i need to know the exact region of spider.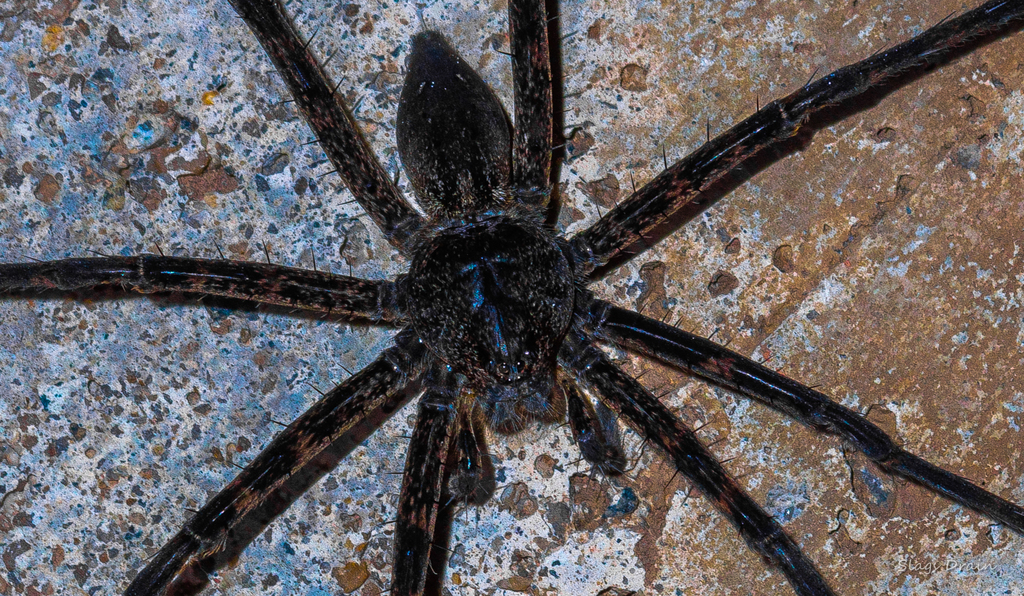
Region: <bbox>0, 0, 1023, 595</bbox>.
